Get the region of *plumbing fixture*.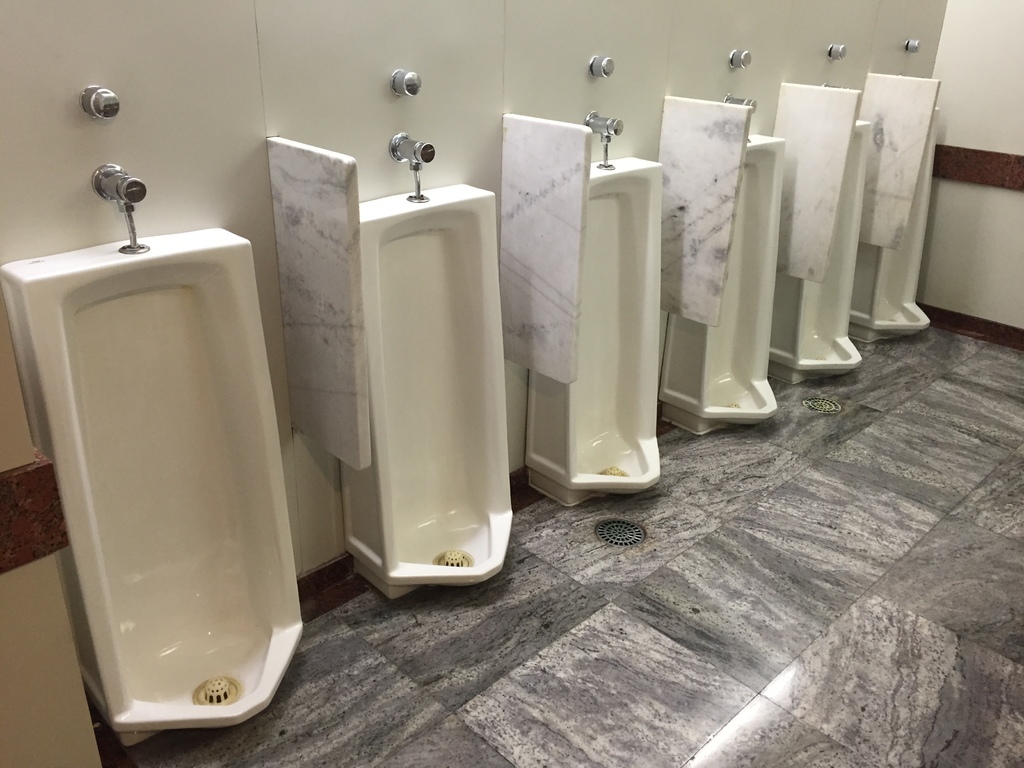
Rect(390, 68, 419, 98).
